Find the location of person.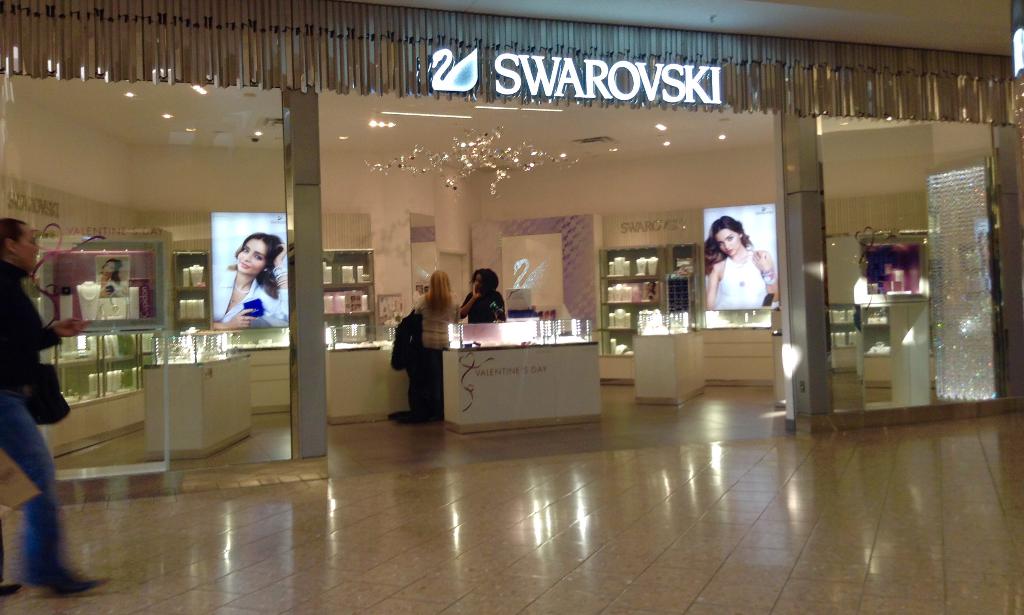
Location: Rect(403, 274, 458, 419).
